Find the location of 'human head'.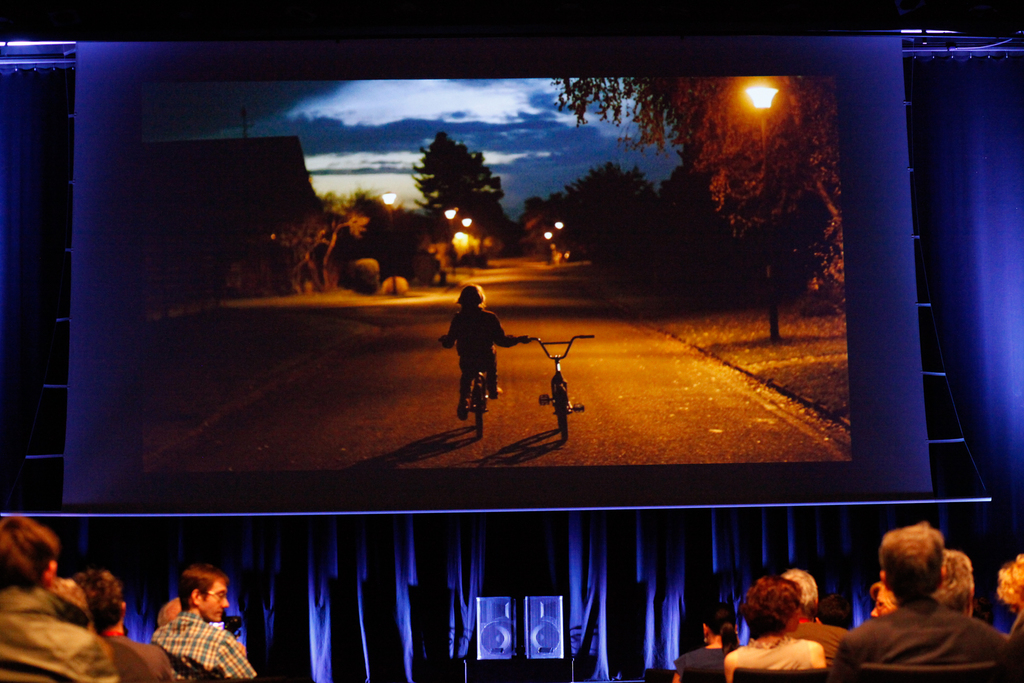
Location: (x1=815, y1=595, x2=851, y2=630).
